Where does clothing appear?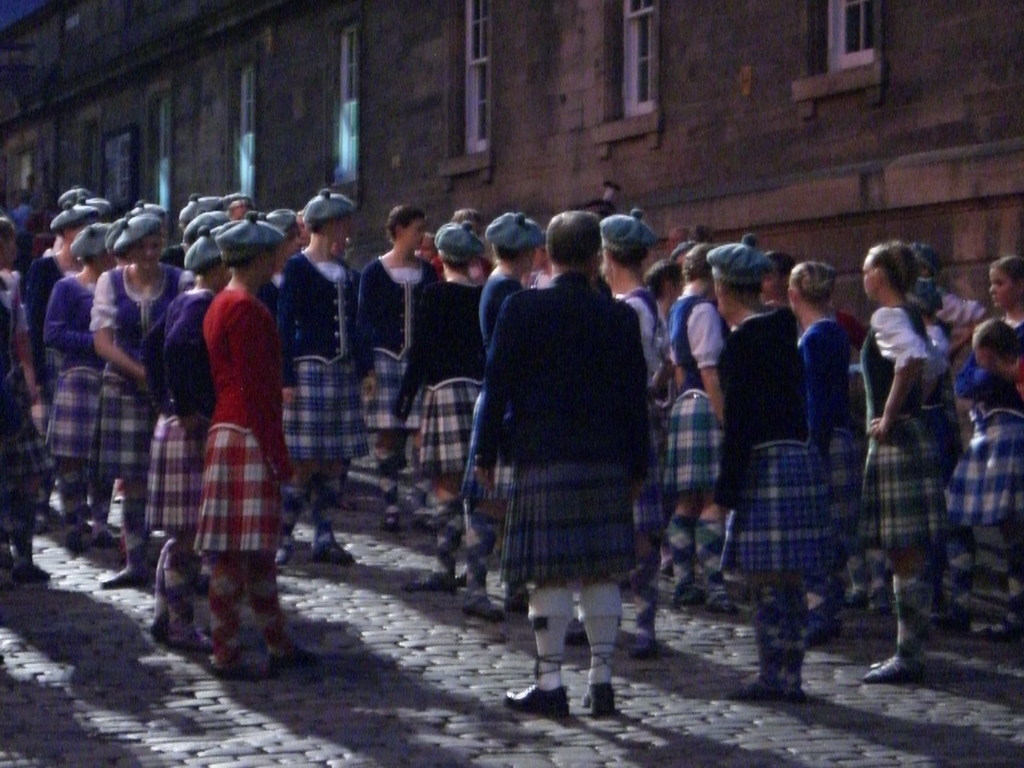
Appears at 103, 264, 193, 480.
